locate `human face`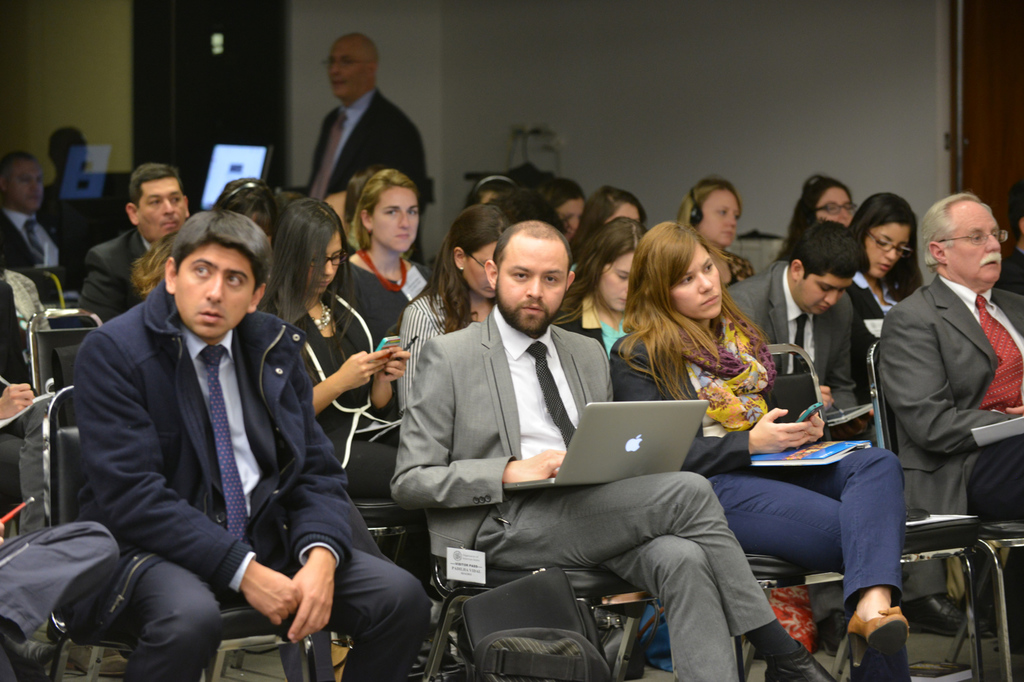
box(565, 198, 582, 227)
